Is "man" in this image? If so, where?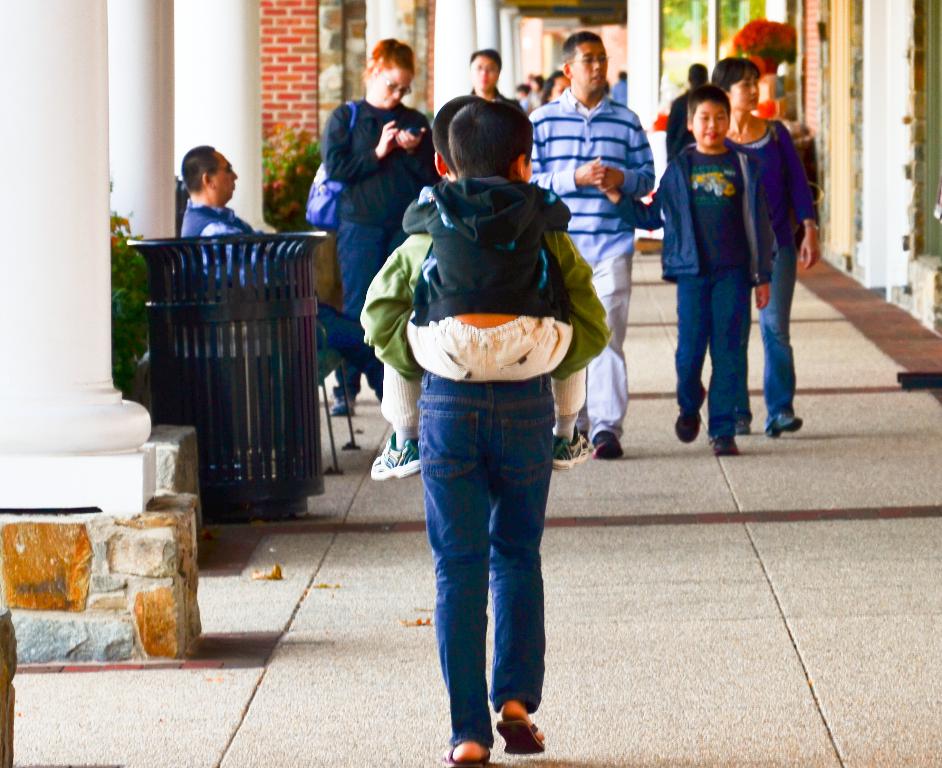
Yes, at 671 55 709 165.
